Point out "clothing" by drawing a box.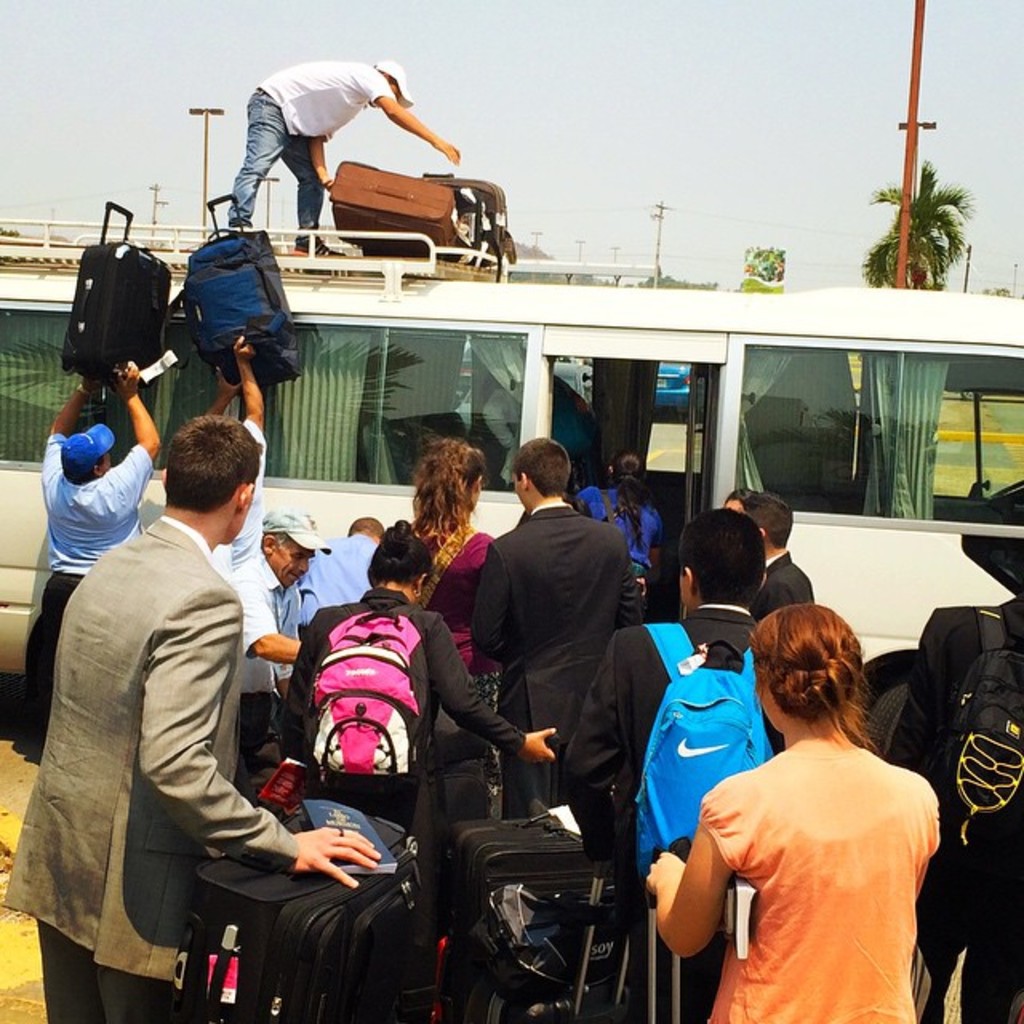
<bbox>229, 429, 266, 568</bbox>.
